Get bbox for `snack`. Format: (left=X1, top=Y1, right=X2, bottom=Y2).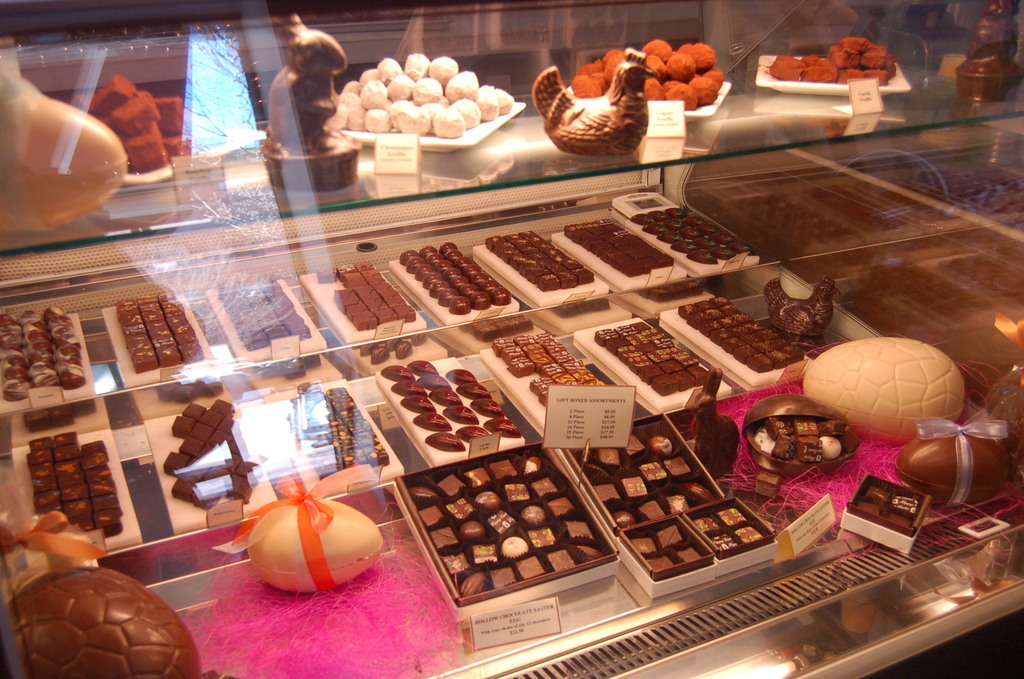
(left=172, top=413, right=197, bottom=440).
